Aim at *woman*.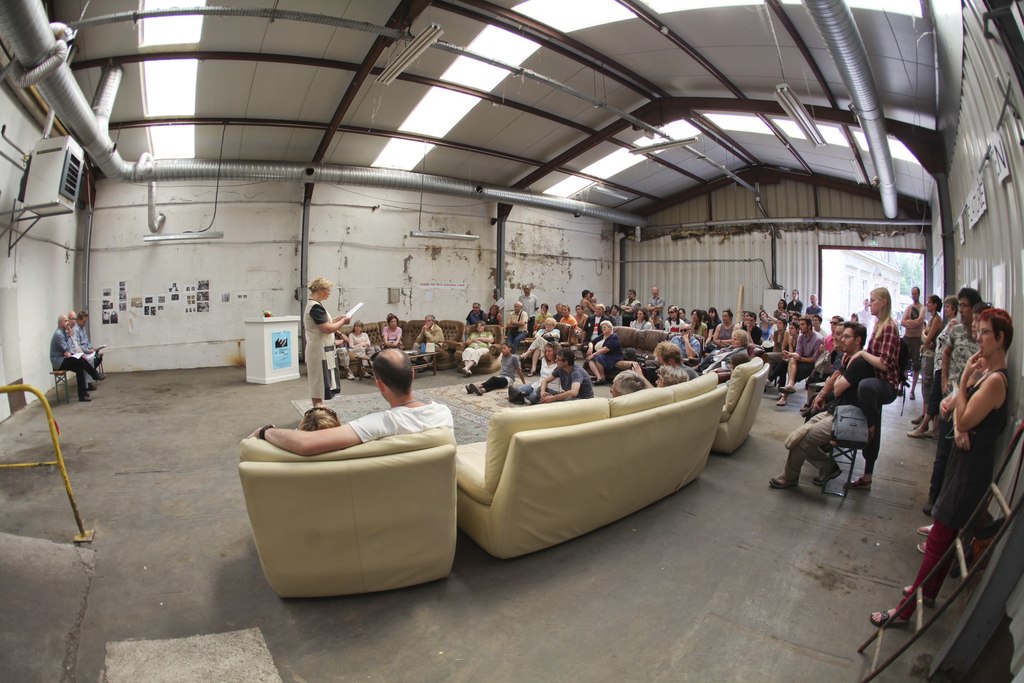
Aimed at bbox=(572, 306, 588, 331).
